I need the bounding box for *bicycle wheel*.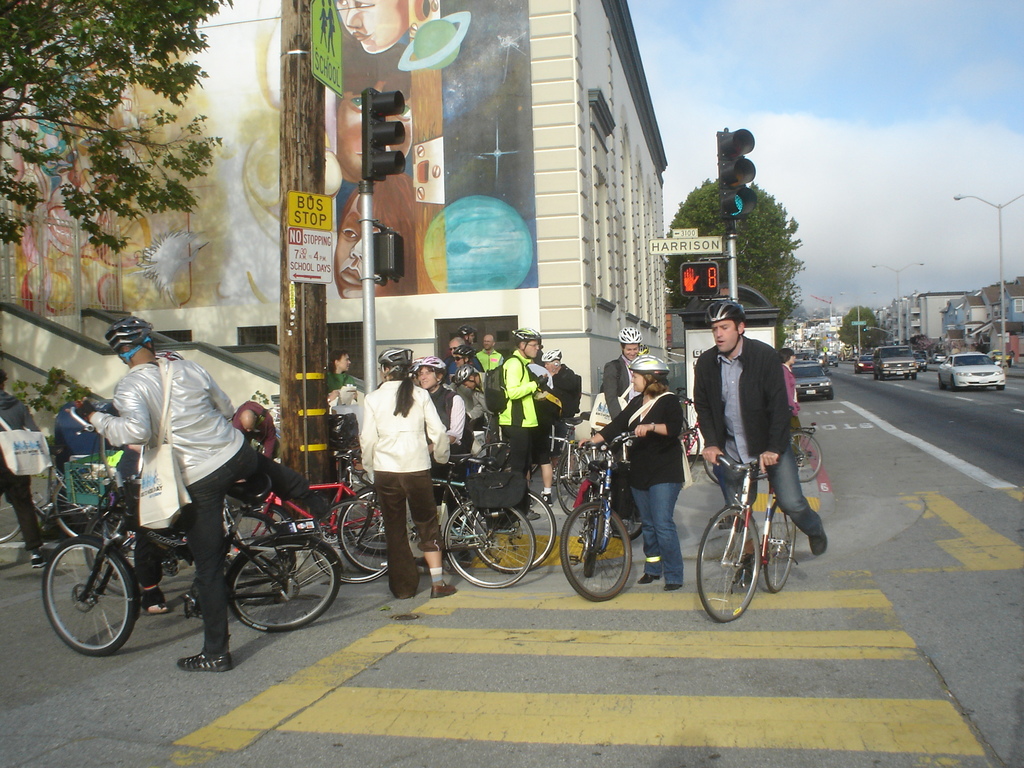
Here it is: bbox(762, 503, 799, 595).
